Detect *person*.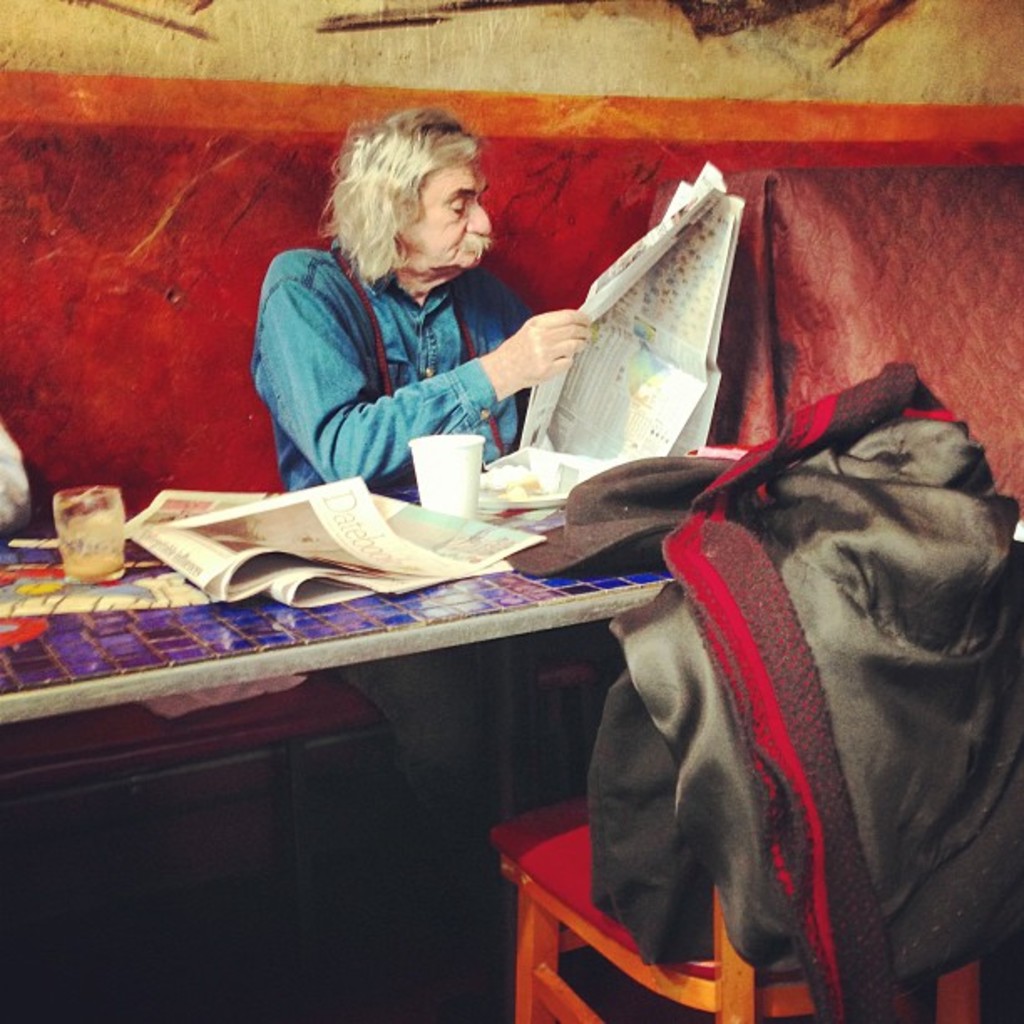
Detected at 244, 112, 621, 540.
